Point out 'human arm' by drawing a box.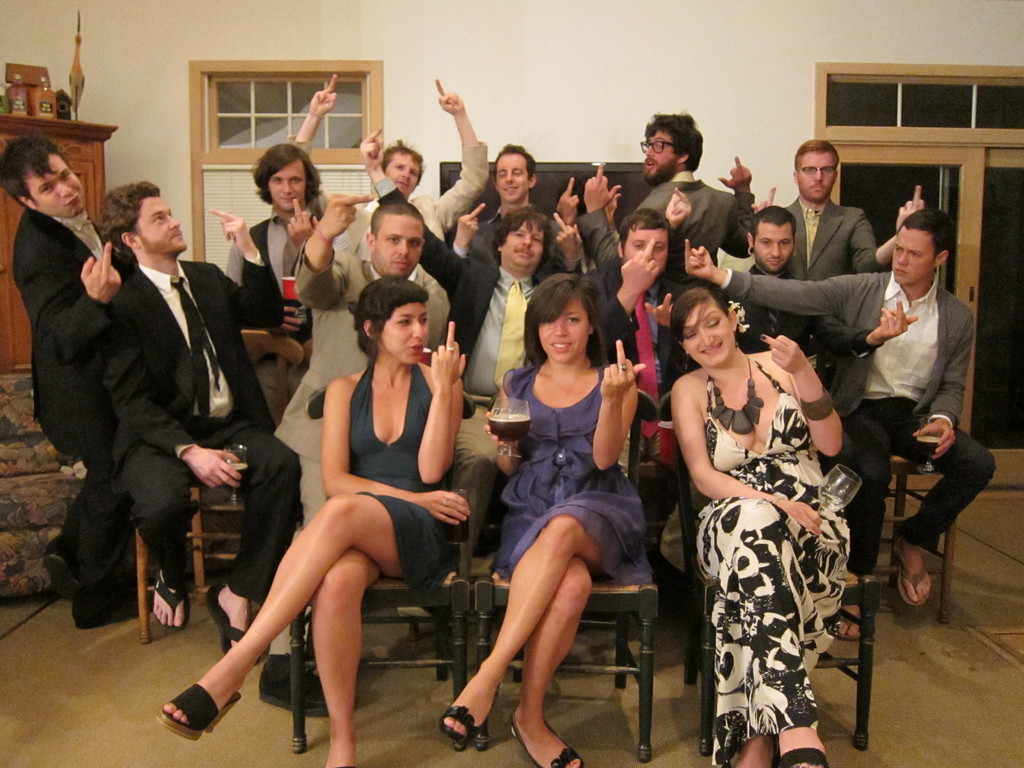
locate(850, 187, 923, 271).
